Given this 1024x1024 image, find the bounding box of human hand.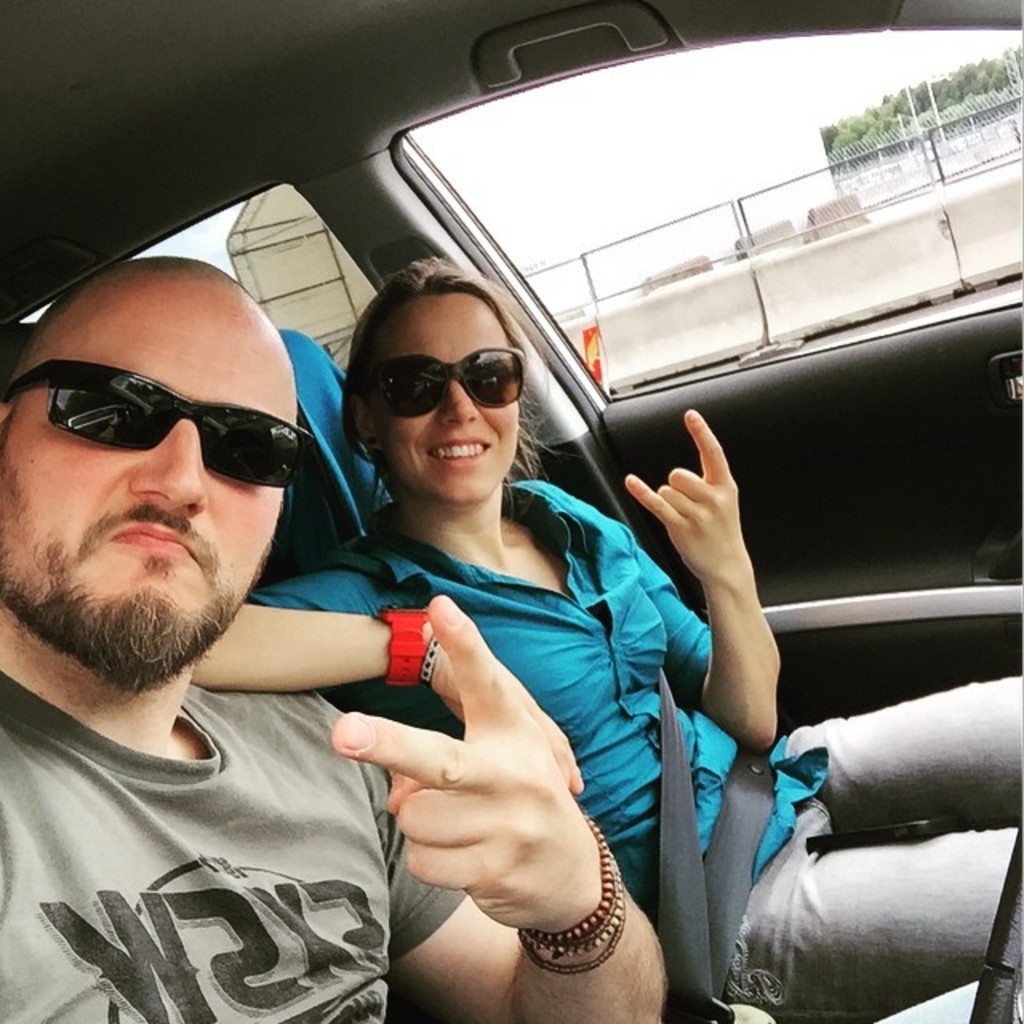
[624, 408, 746, 589].
